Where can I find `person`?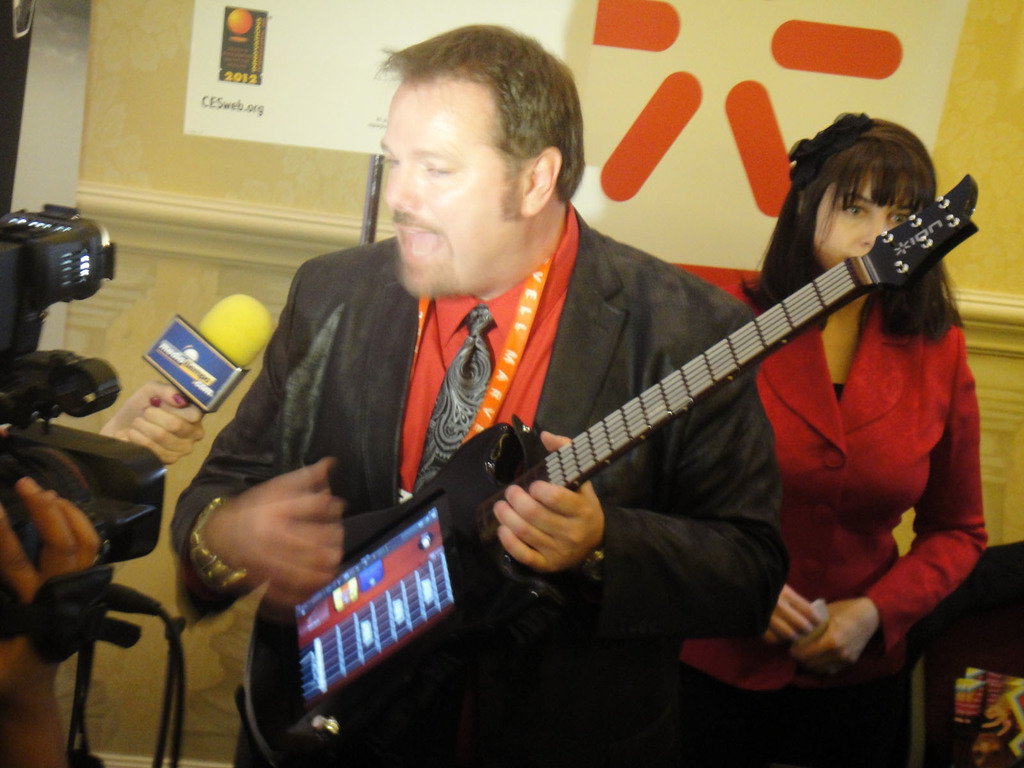
You can find it at (172, 19, 787, 767).
